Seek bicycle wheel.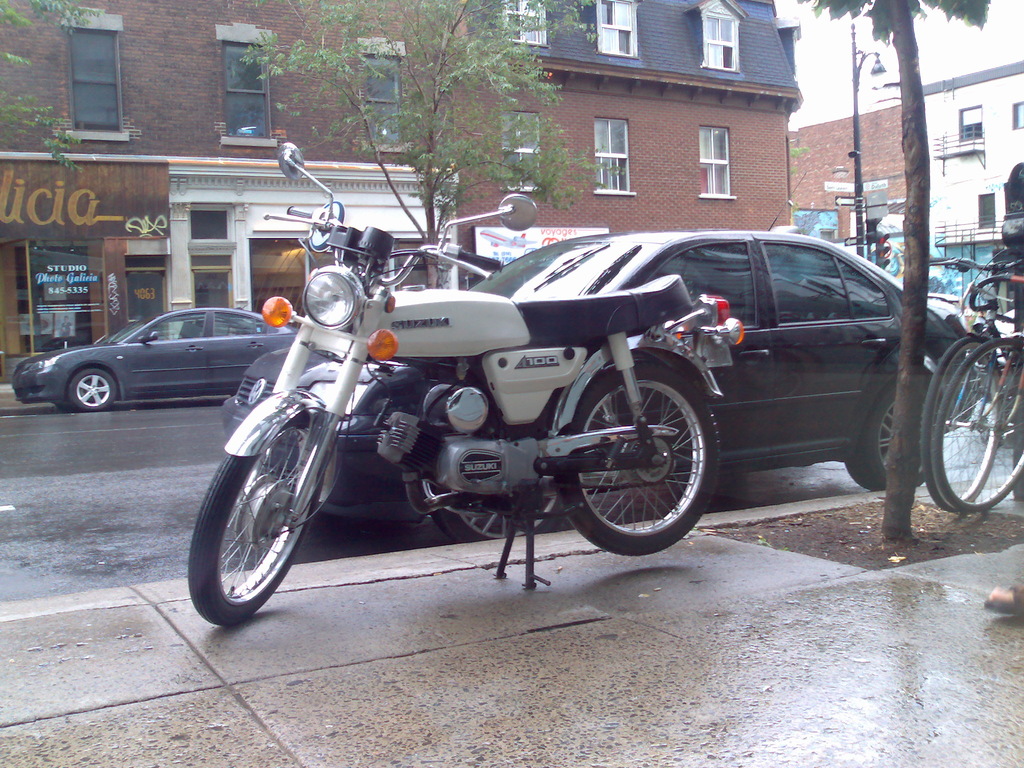
{"x1": 920, "y1": 339, "x2": 1010, "y2": 511}.
